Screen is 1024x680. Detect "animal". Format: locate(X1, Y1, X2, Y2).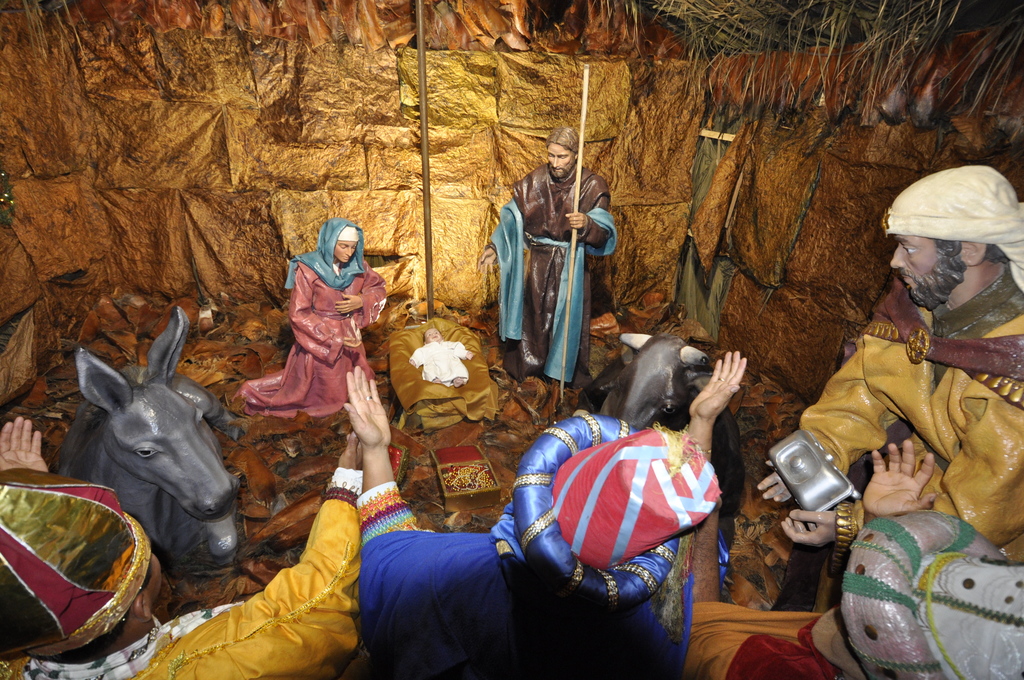
locate(579, 327, 710, 429).
